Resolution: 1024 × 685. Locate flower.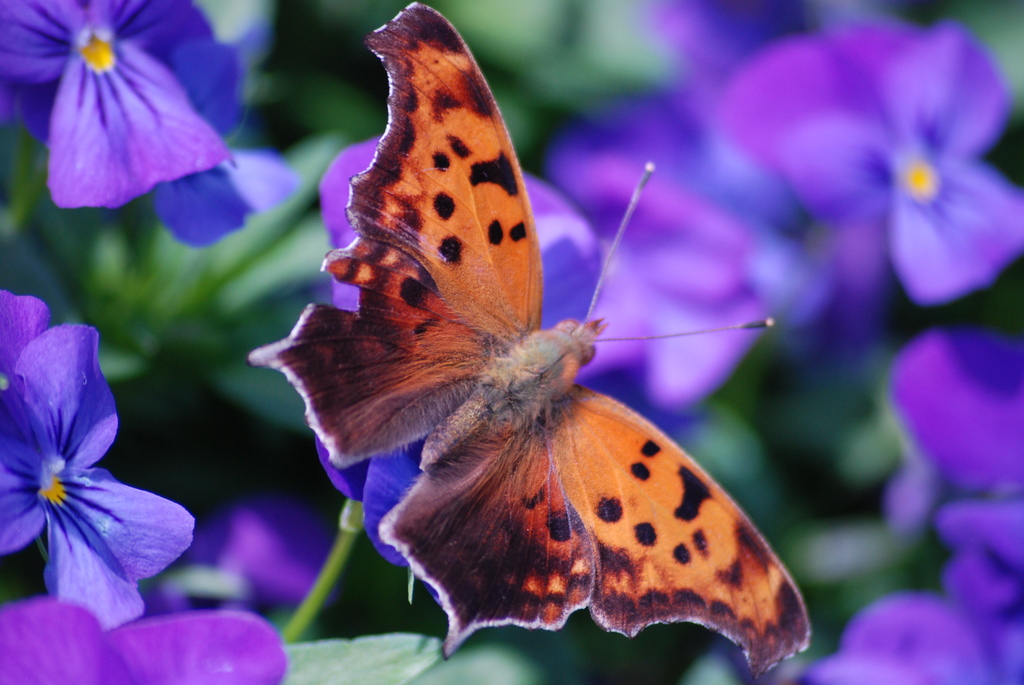
[left=13, top=292, right=198, bottom=631].
